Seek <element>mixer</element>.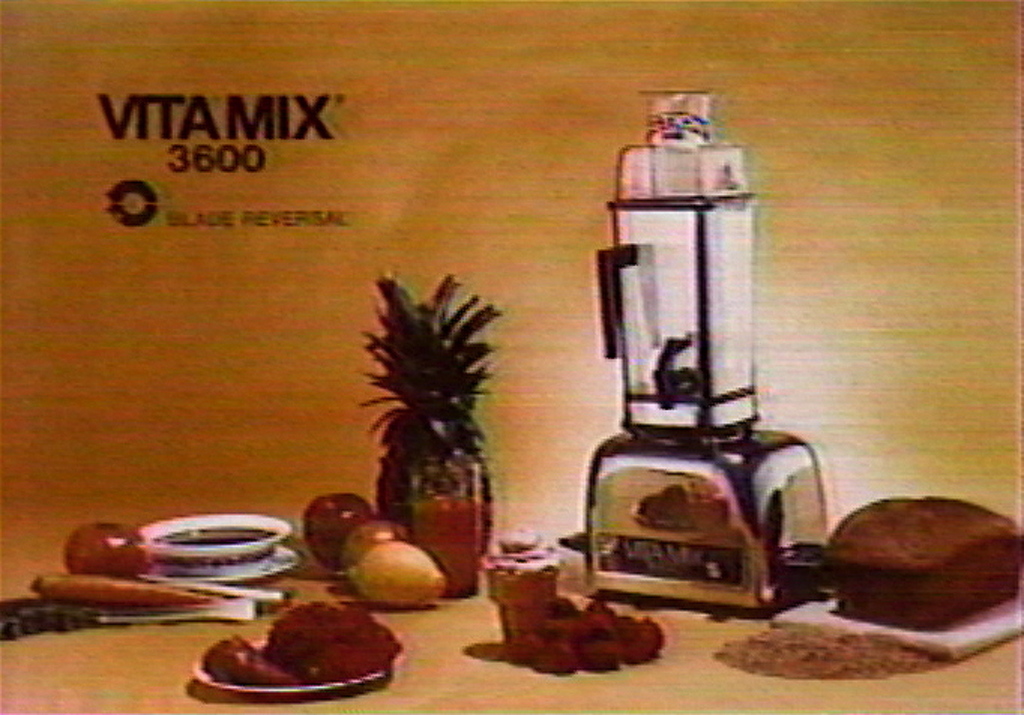
583 90 829 616.
